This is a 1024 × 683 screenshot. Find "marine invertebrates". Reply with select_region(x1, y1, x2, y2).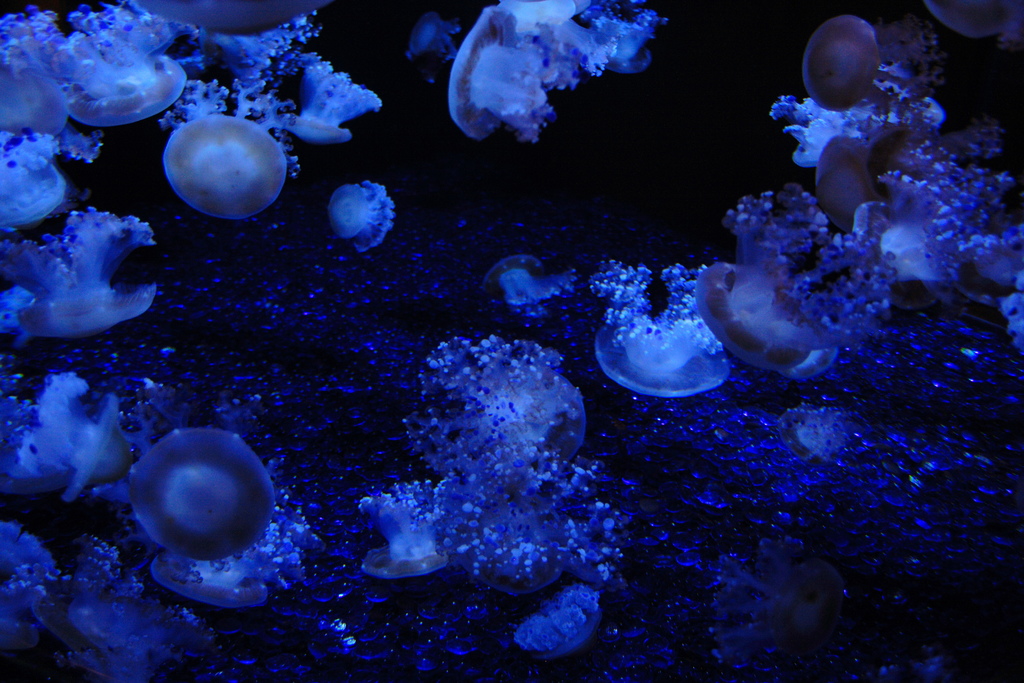
select_region(141, 103, 301, 217).
